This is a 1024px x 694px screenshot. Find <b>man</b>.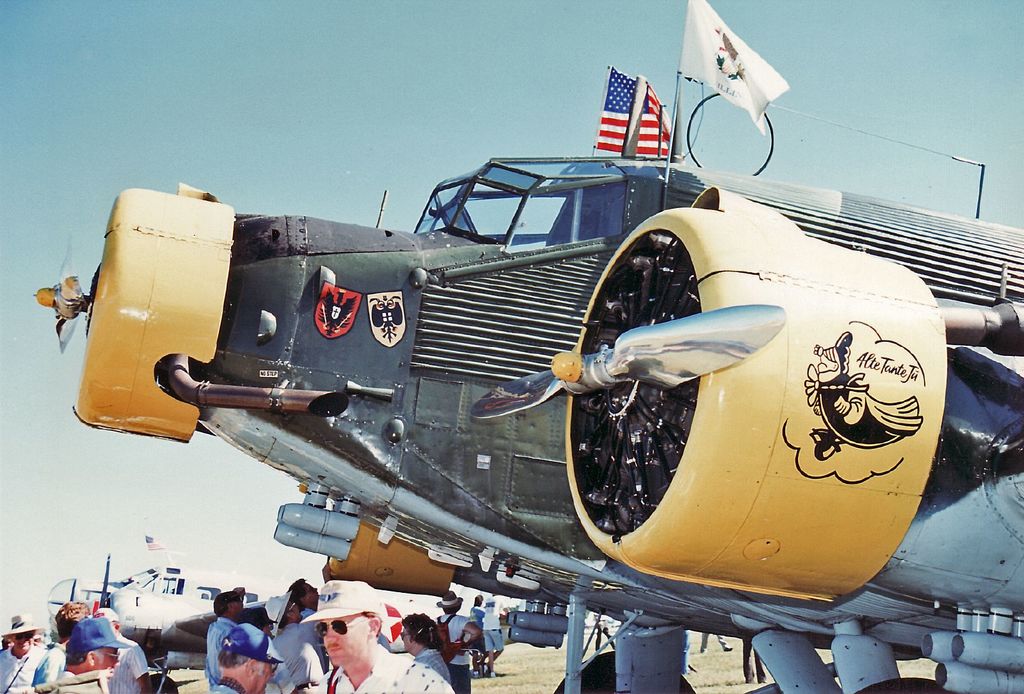
Bounding box: box=[0, 602, 40, 693].
